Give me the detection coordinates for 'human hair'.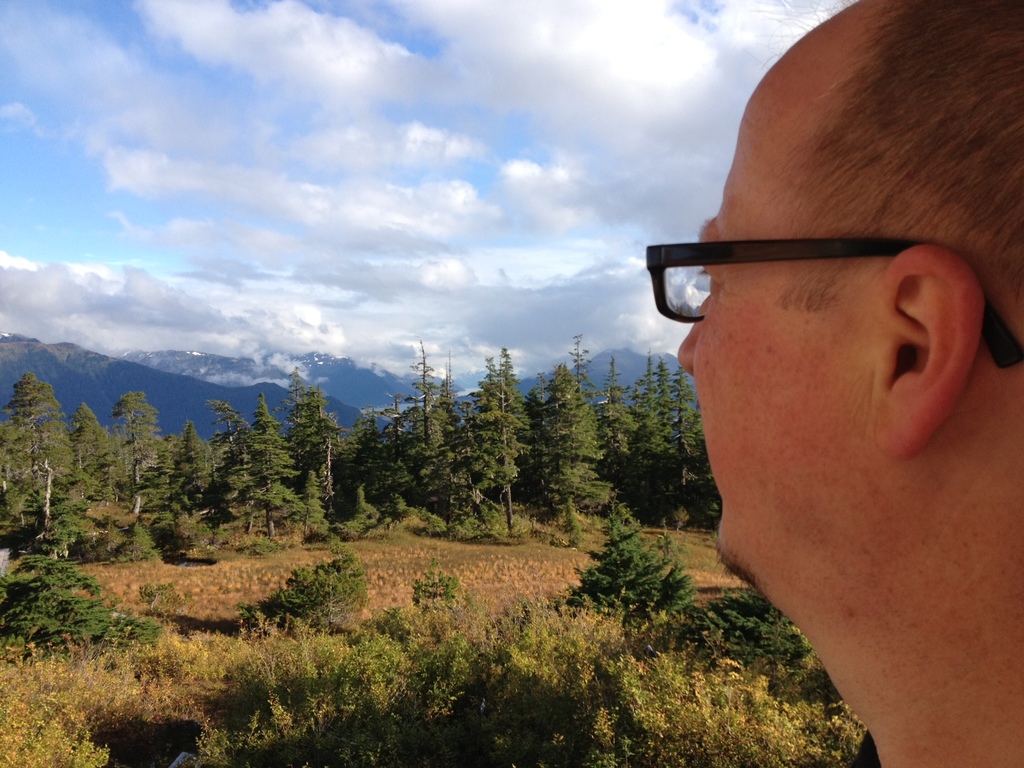
(785,0,1023,306).
